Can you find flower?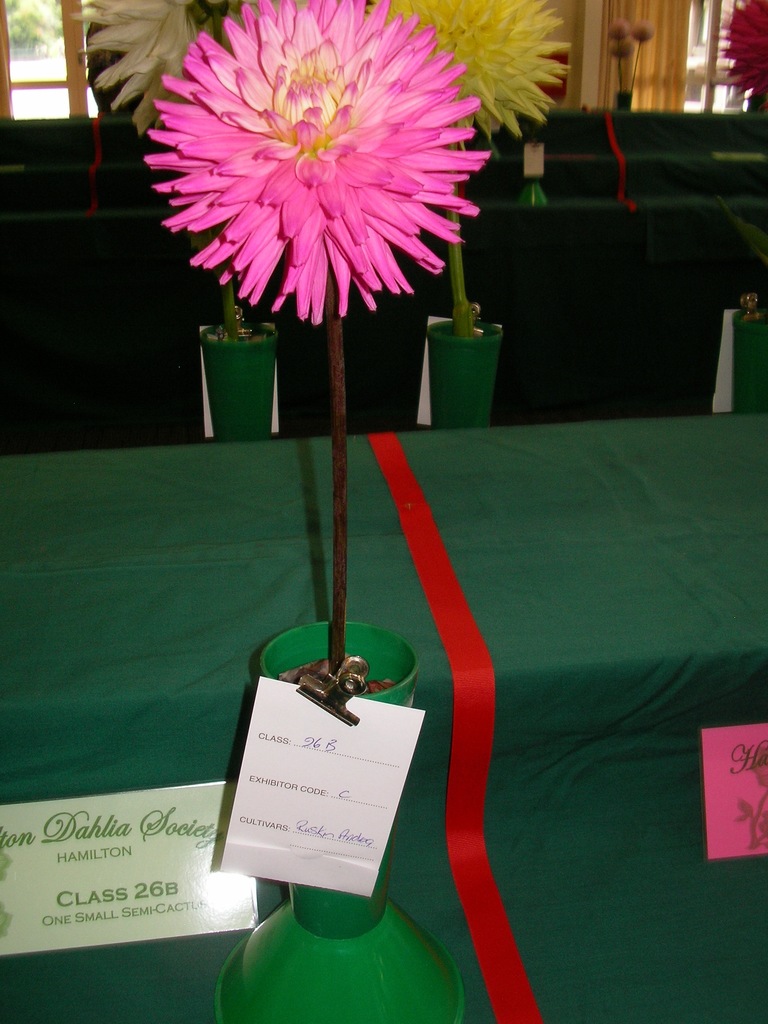
Yes, bounding box: locate(135, 5, 508, 323).
